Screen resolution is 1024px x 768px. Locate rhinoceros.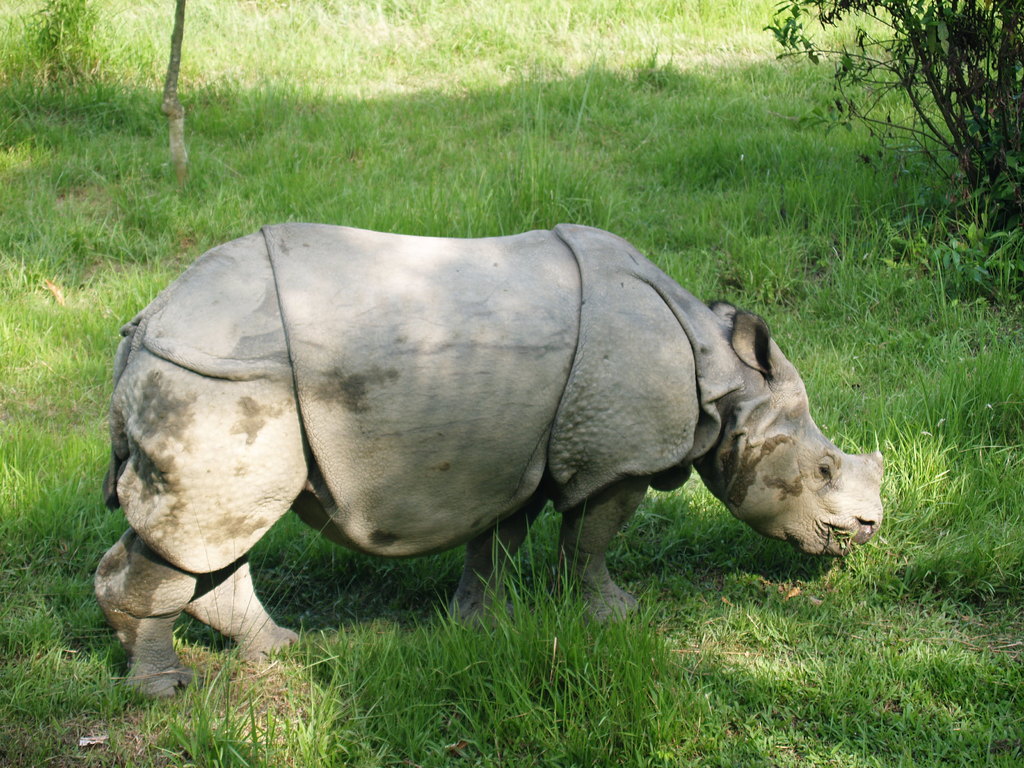
(left=86, top=207, right=893, bottom=710).
